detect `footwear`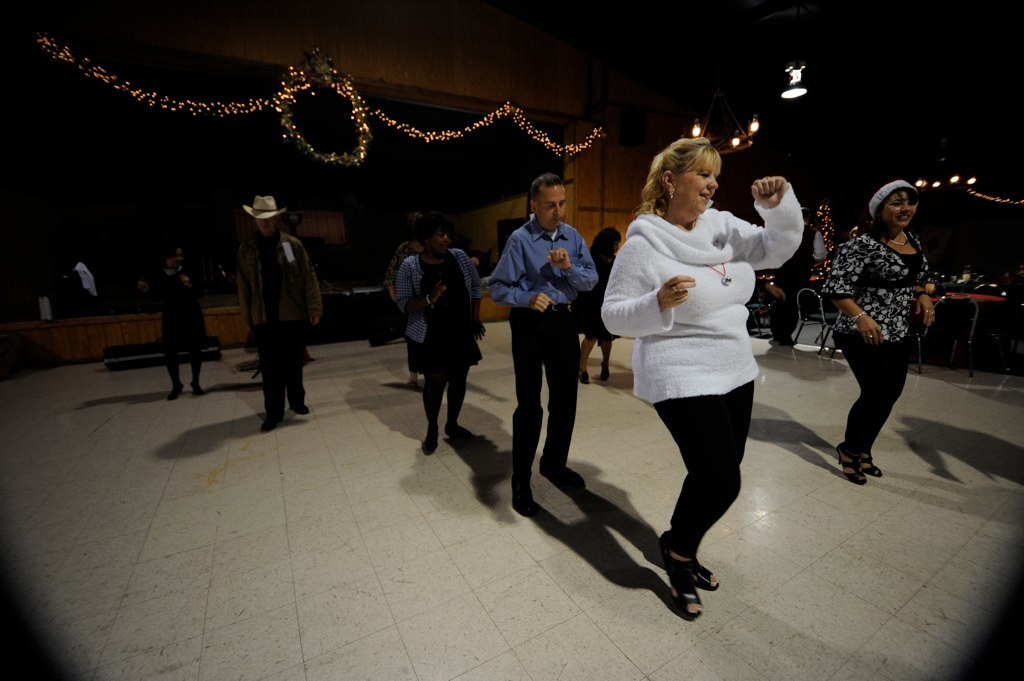
Rect(539, 402, 589, 501)
